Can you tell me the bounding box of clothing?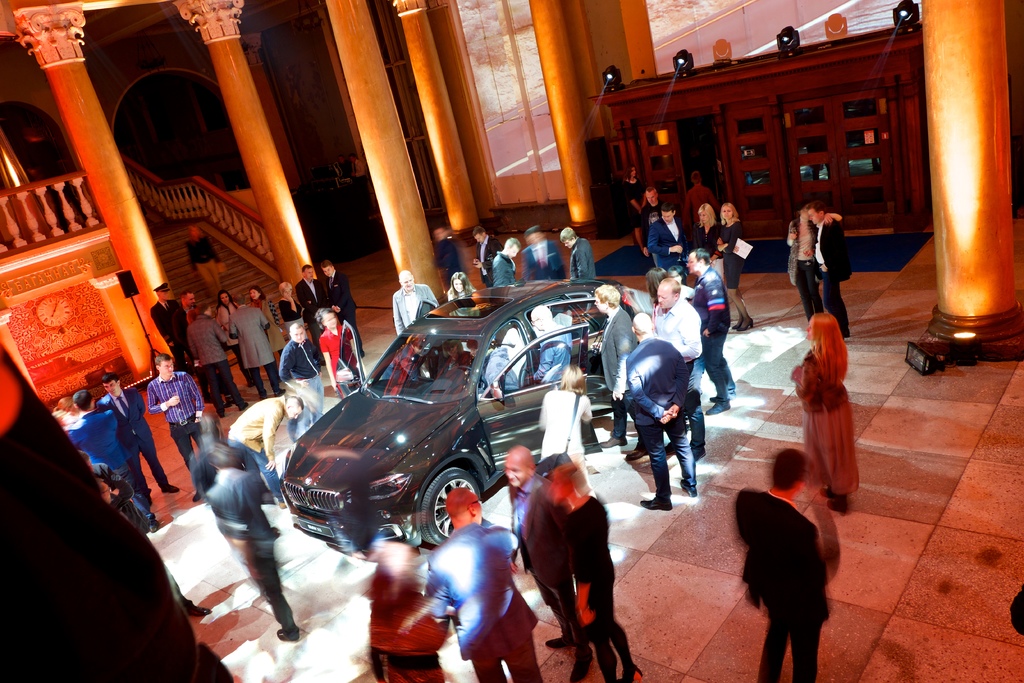
detection(277, 338, 331, 413).
